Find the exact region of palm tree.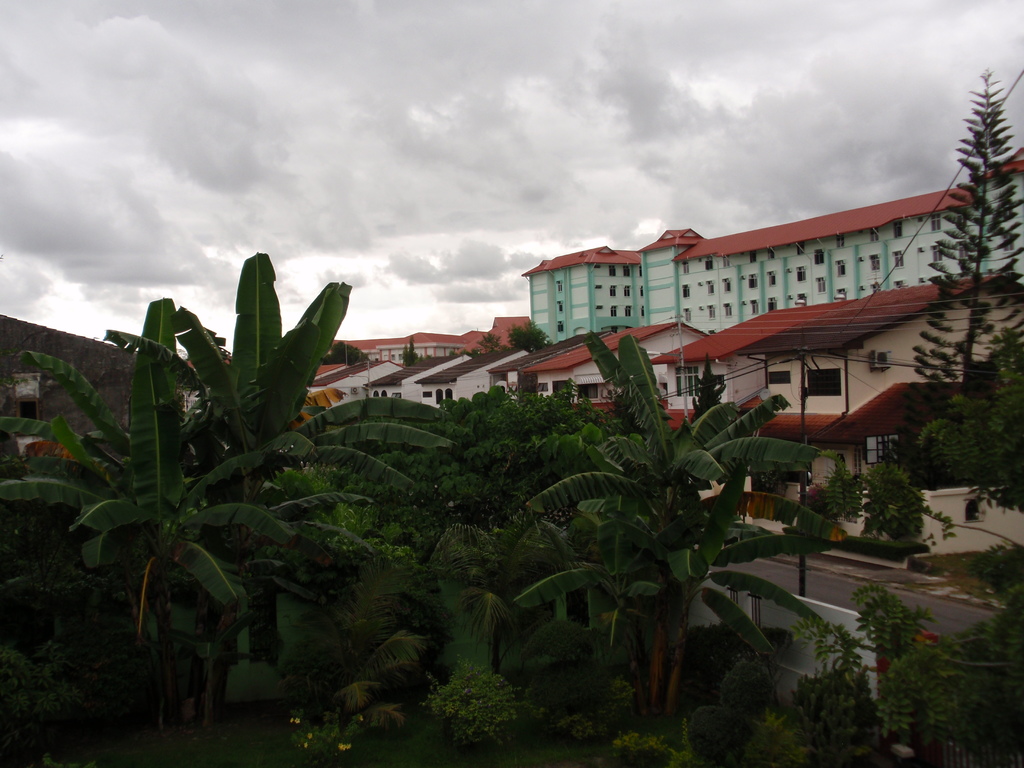
Exact region: 72 371 269 711.
